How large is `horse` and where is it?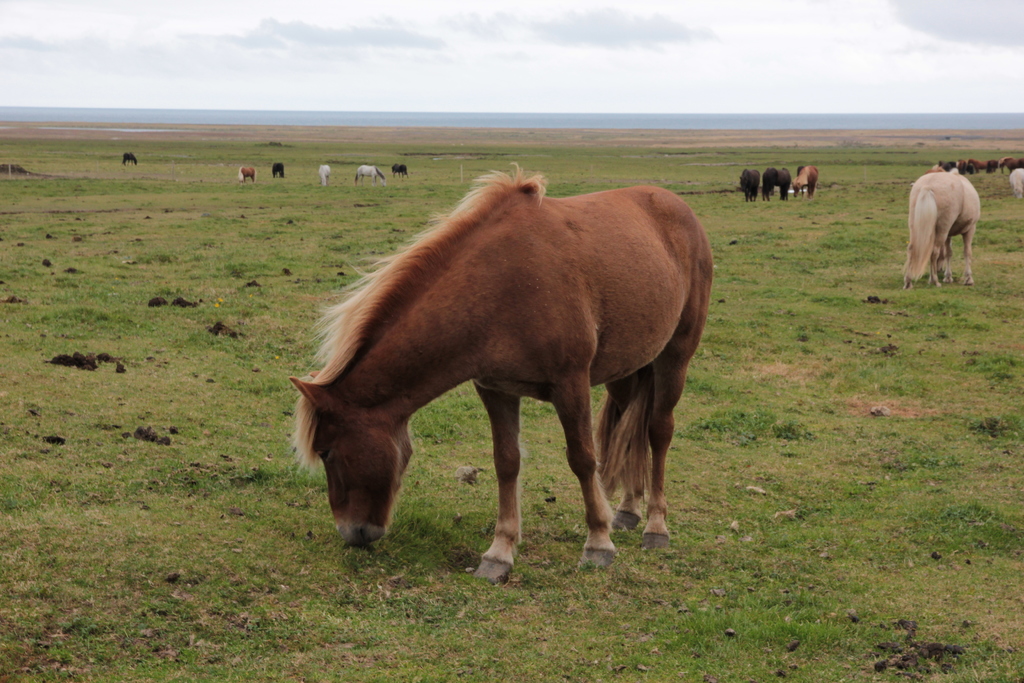
Bounding box: [x1=353, y1=163, x2=387, y2=188].
